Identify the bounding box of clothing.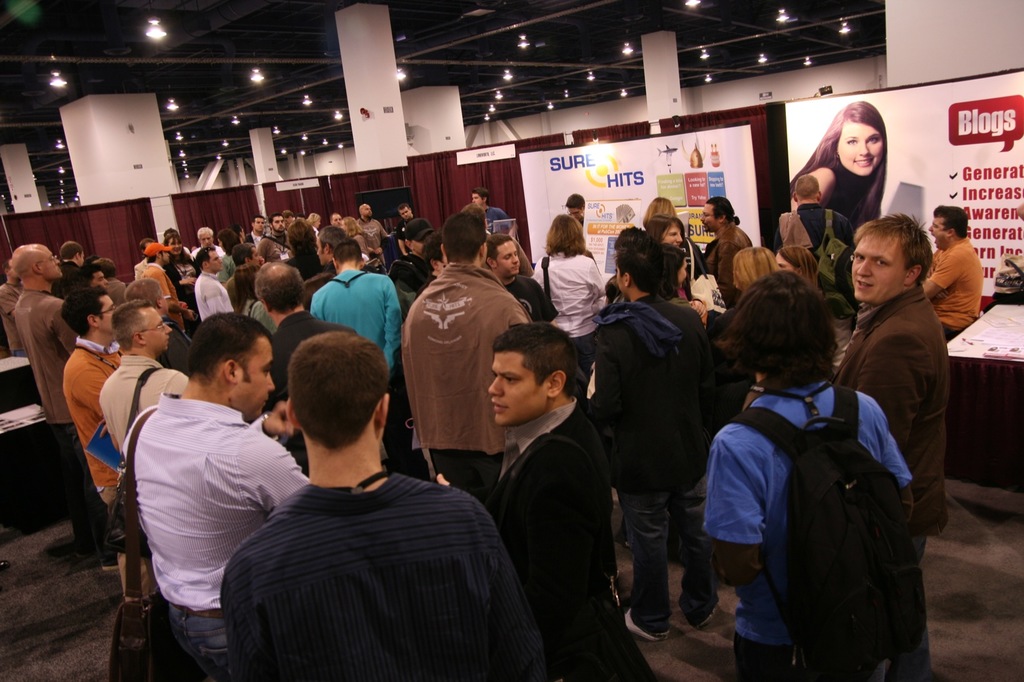
{"x1": 198, "y1": 404, "x2": 548, "y2": 681}.
